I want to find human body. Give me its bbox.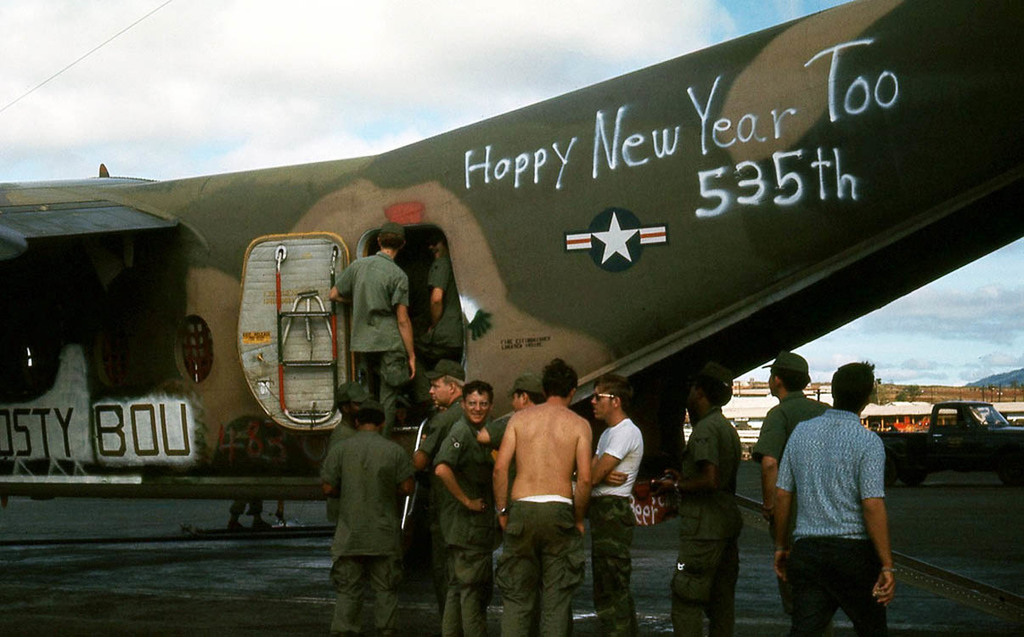
box(486, 397, 598, 636).
